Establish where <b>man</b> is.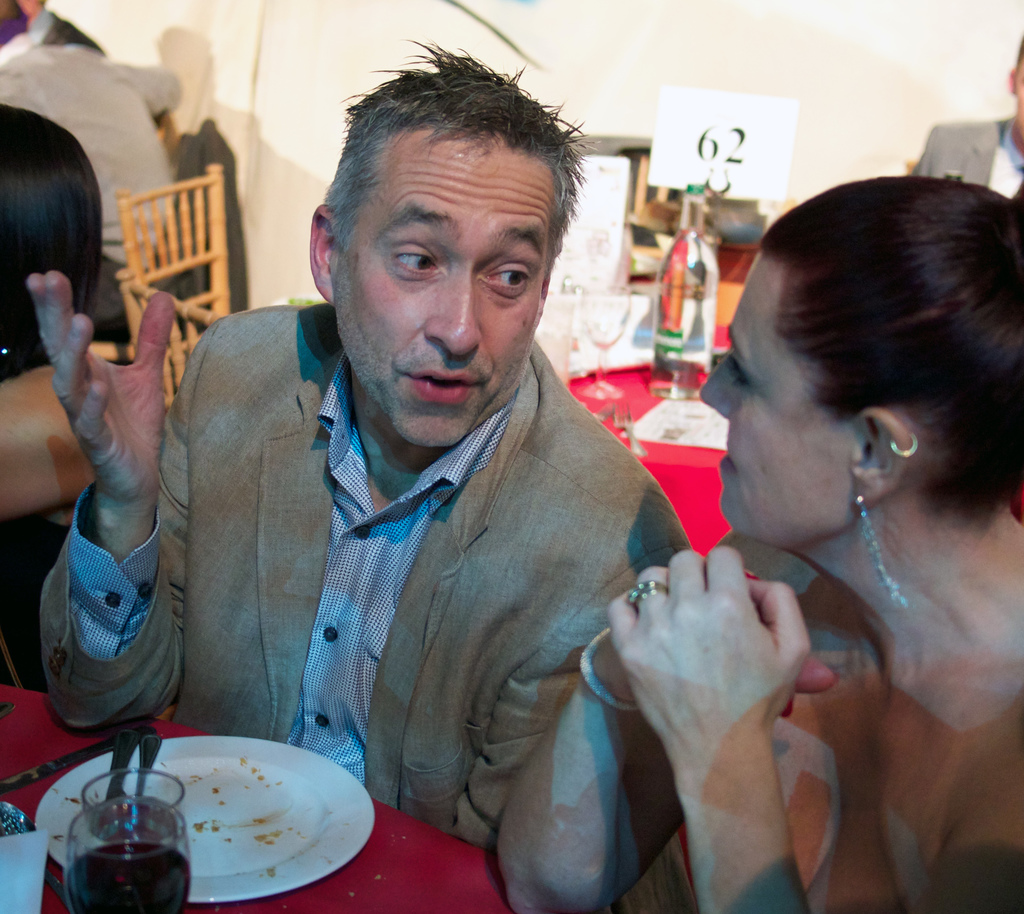
Established at [left=909, top=35, right=1023, bottom=201].
